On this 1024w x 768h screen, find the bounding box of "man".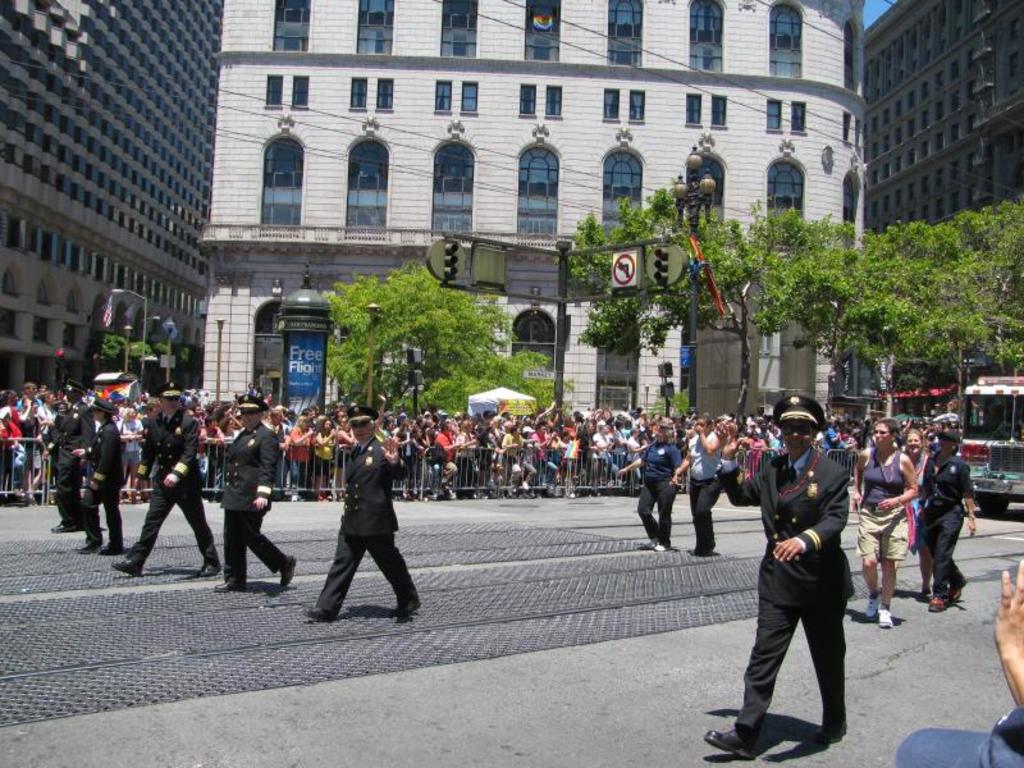
Bounding box: 215/387/292/591.
